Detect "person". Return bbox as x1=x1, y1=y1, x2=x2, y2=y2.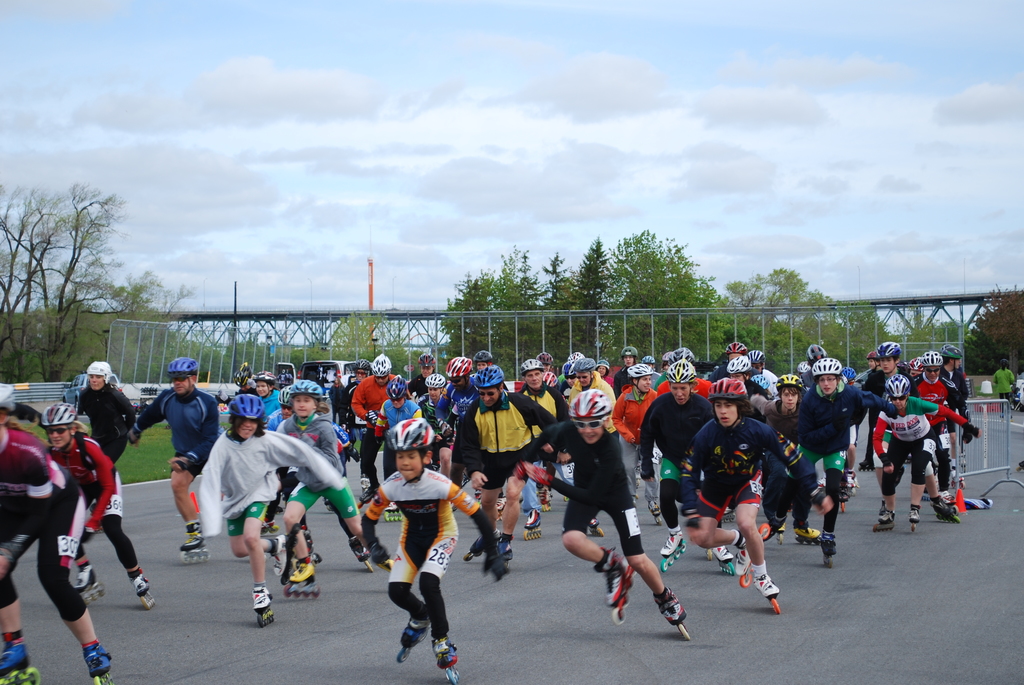
x1=365, y1=416, x2=505, y2=684.
